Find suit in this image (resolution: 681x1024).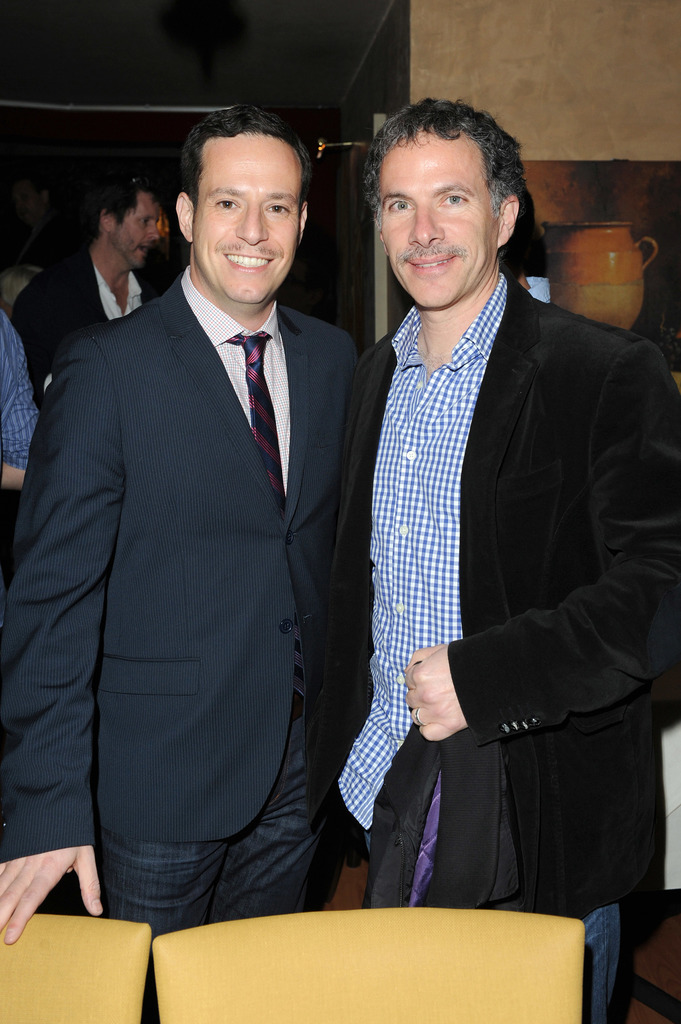
9/245/154/399.
